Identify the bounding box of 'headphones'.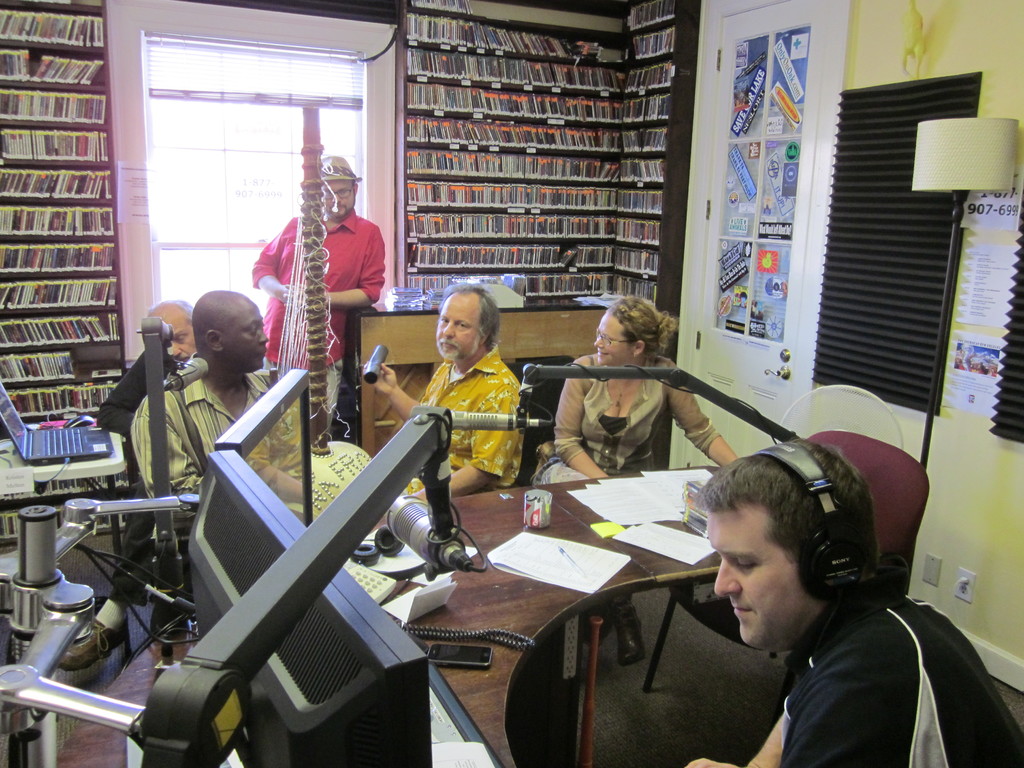
<bbox>738, 441, 872, 593</bbox>.
